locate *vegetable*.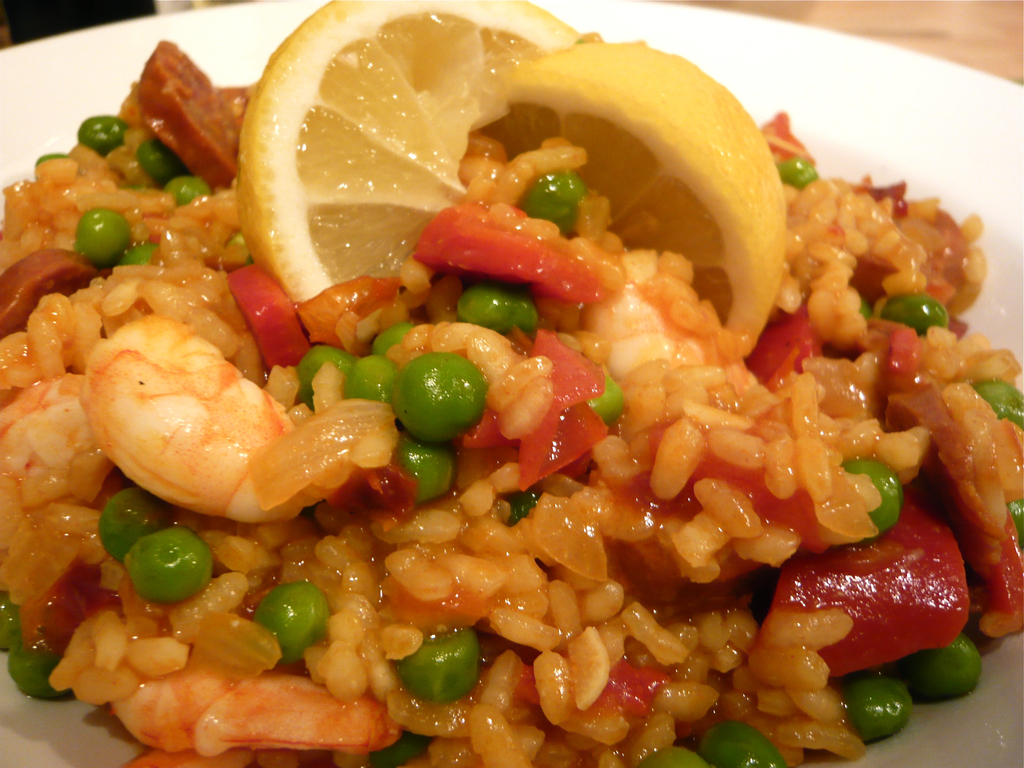
Bounding box: select_region(380, 337, 484, 444).
